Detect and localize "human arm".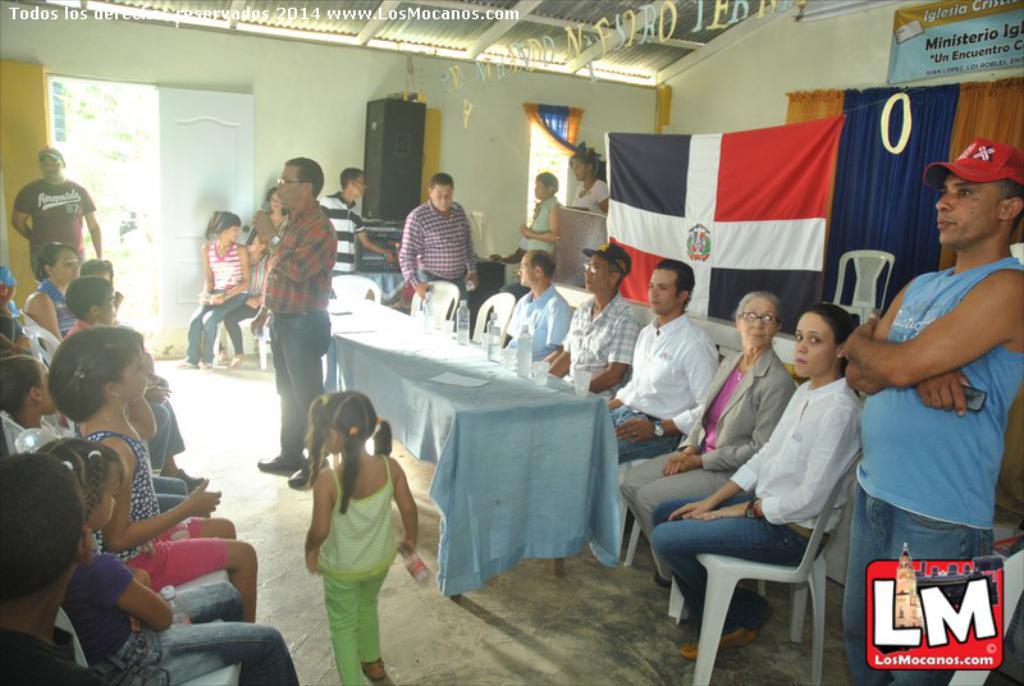
Localized at (x1=394, y1=211, x2=434, y2=301).
